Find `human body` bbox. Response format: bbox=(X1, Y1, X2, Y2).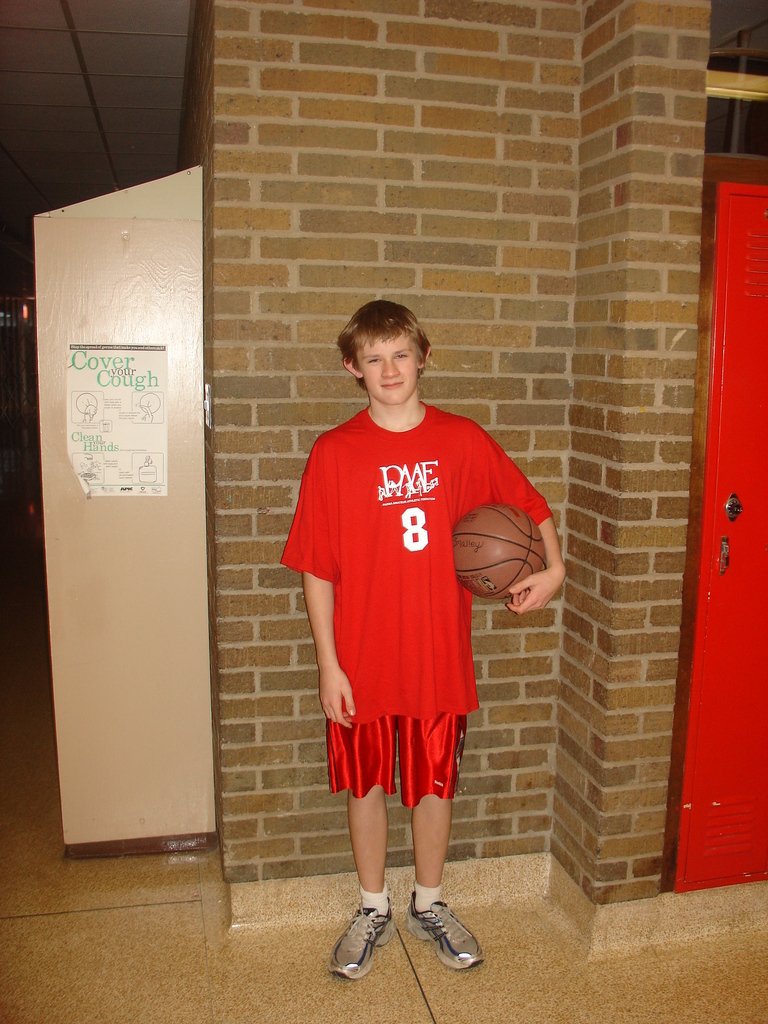
bbox=(303, 366, 538, 964).
